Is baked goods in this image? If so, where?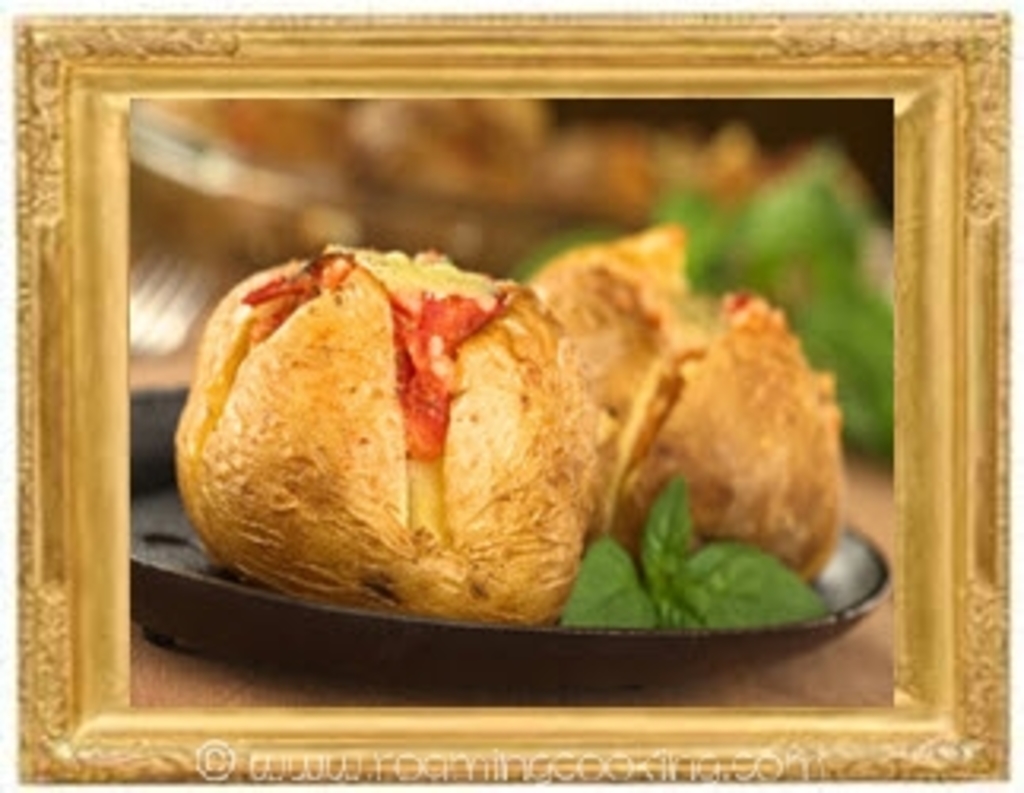
Yes, at <box>523,216,843,580</box>.
